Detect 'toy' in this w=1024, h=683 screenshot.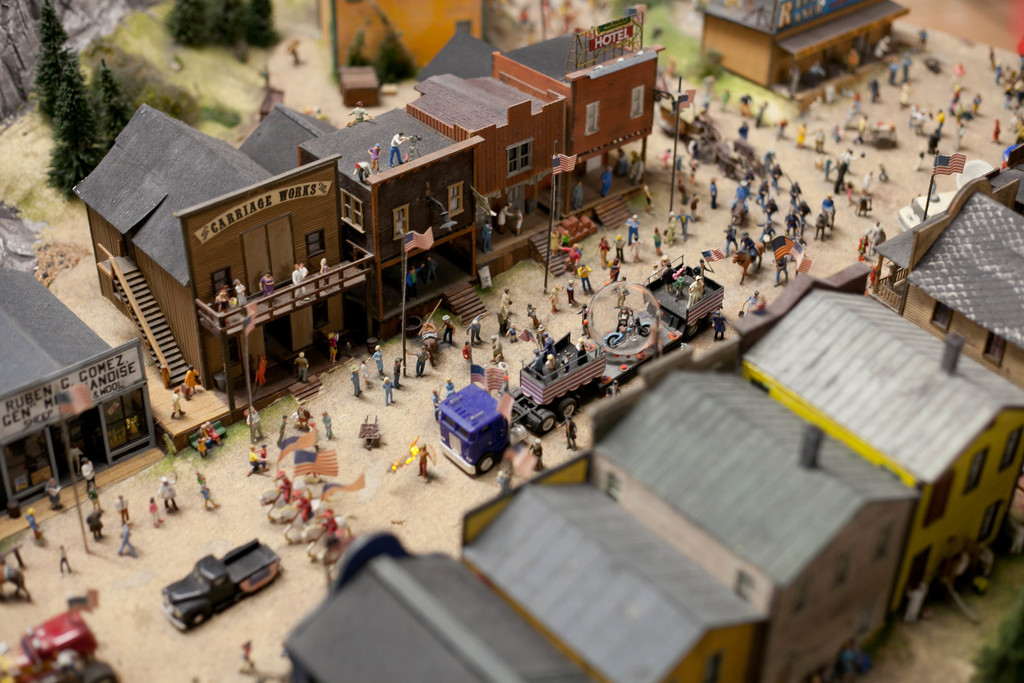
Detection: region(552, 228, 565, 251).
